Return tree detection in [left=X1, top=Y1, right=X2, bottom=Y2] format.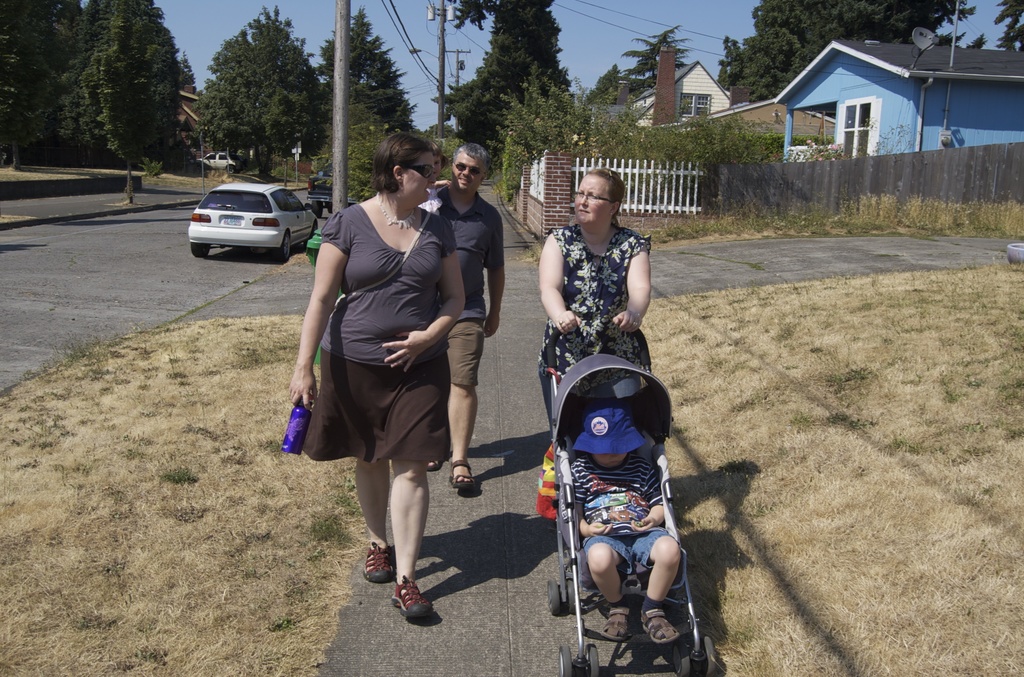
[left=72, top=0, right=99, bottom=165].
